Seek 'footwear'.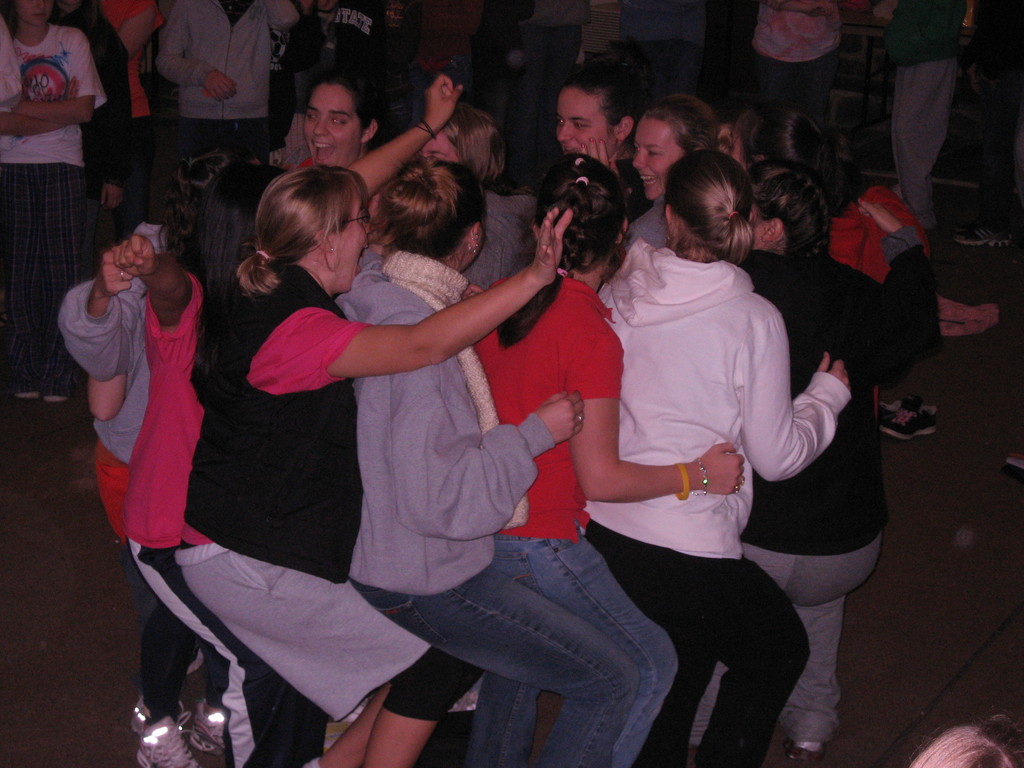
left=128, top=694, right=200, bottom=767.
